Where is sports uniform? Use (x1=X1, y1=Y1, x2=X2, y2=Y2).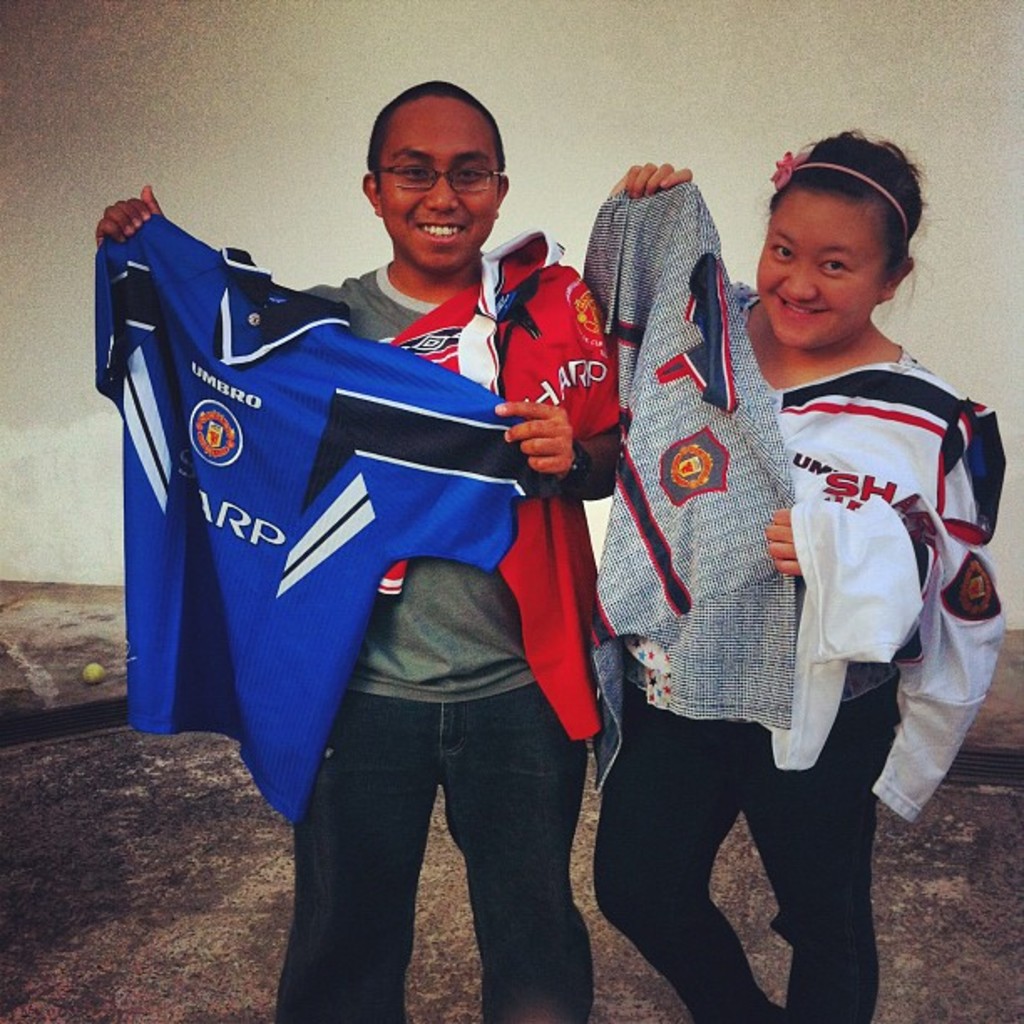
(x1=281, y1=241, x2=591, y2=1022).
